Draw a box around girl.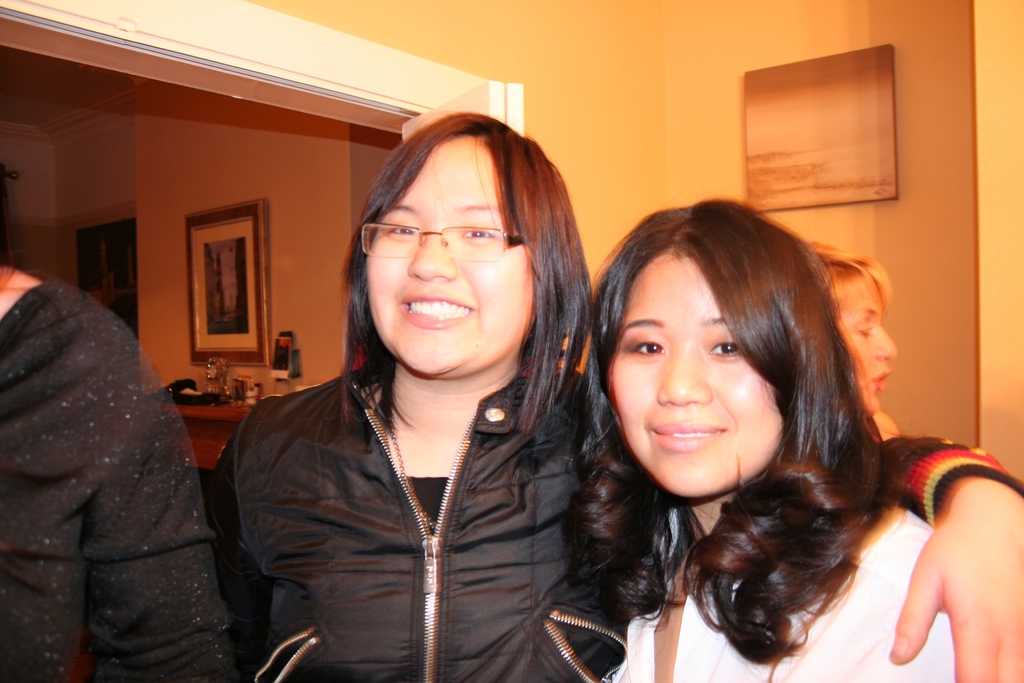
box=[568, 201, 952, 682].
